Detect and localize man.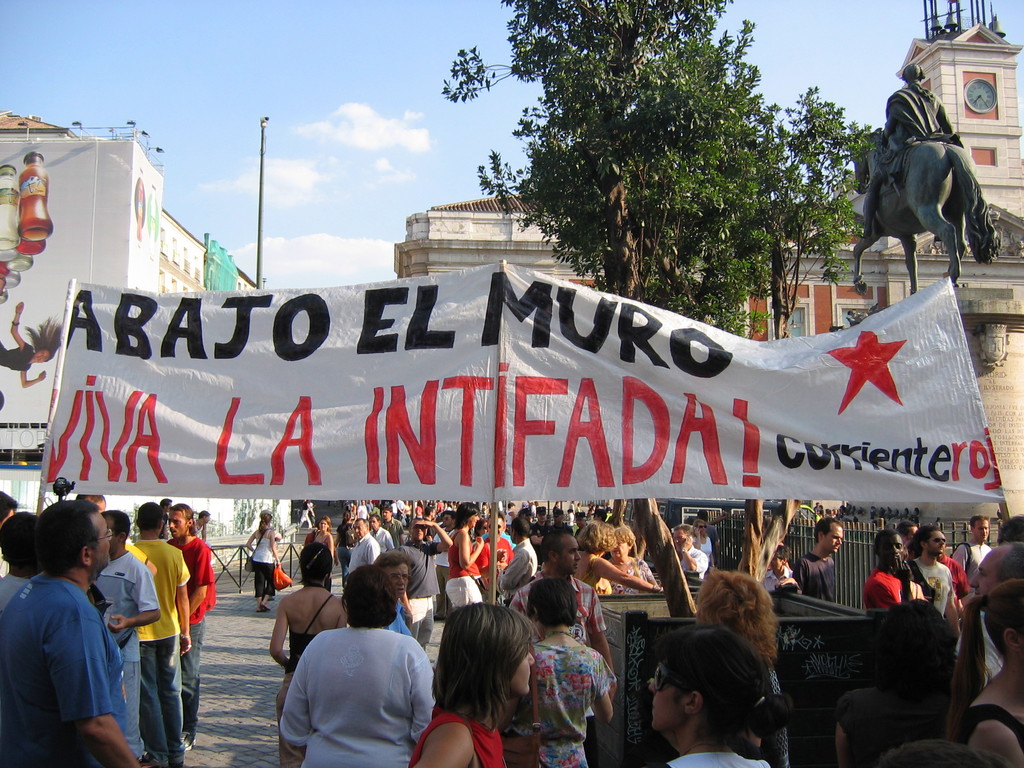
Localized at 128:499:190:767.
